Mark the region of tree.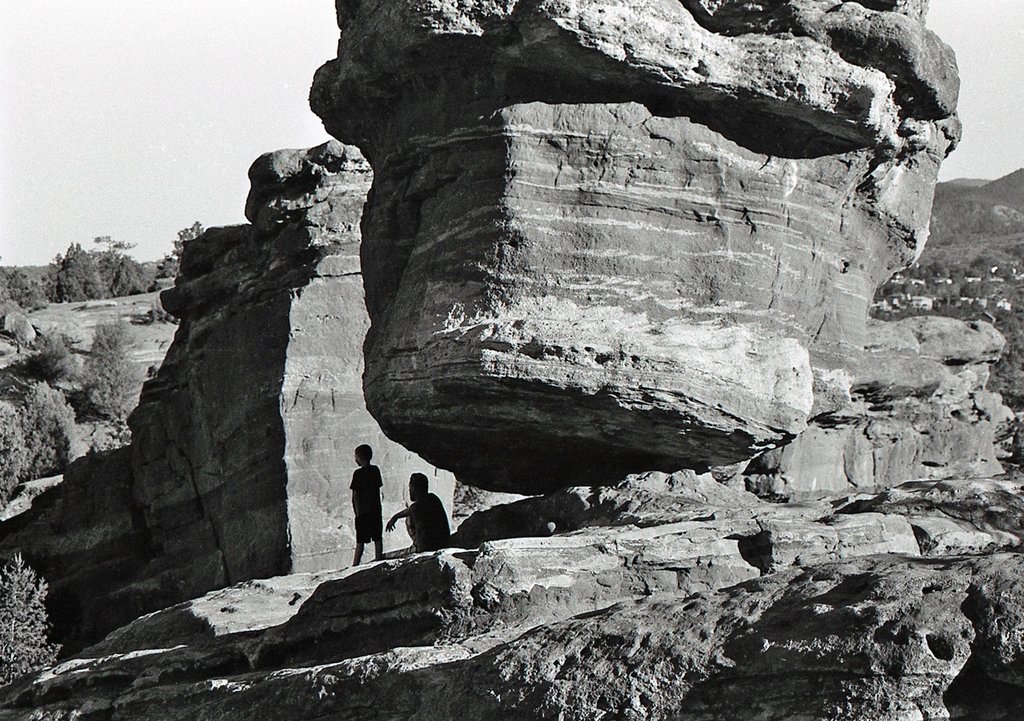
Region: x1=44 y1=246 x2=97 y2=307.
